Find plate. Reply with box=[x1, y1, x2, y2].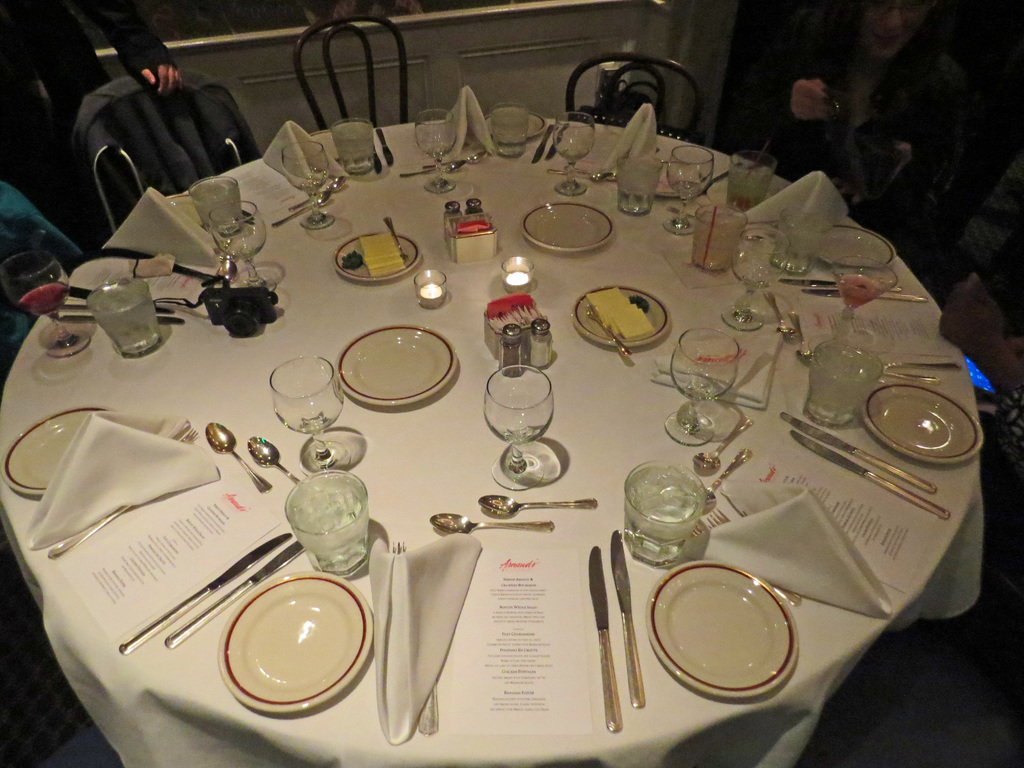
box=[170, 193, 218, 220].
